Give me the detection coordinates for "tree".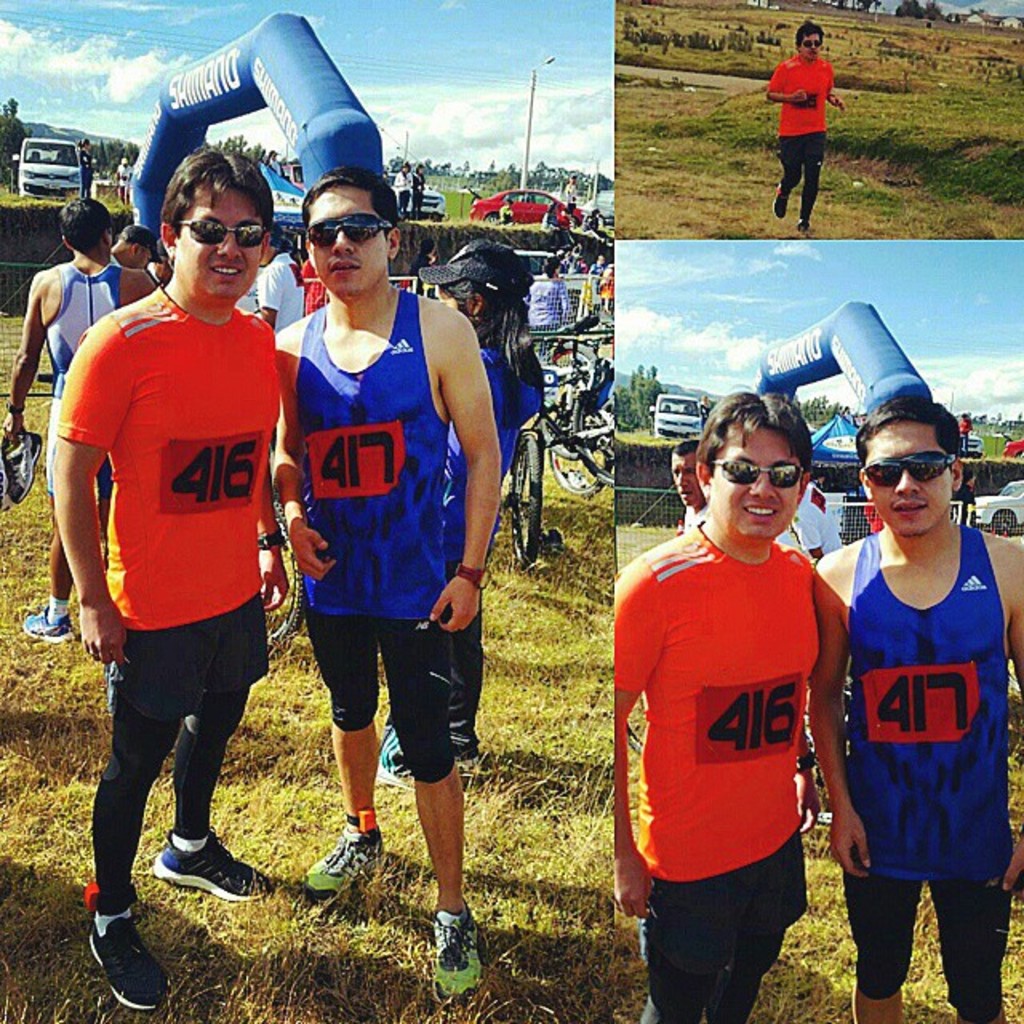
(left=800, top=390, right=835, bottom=421).
